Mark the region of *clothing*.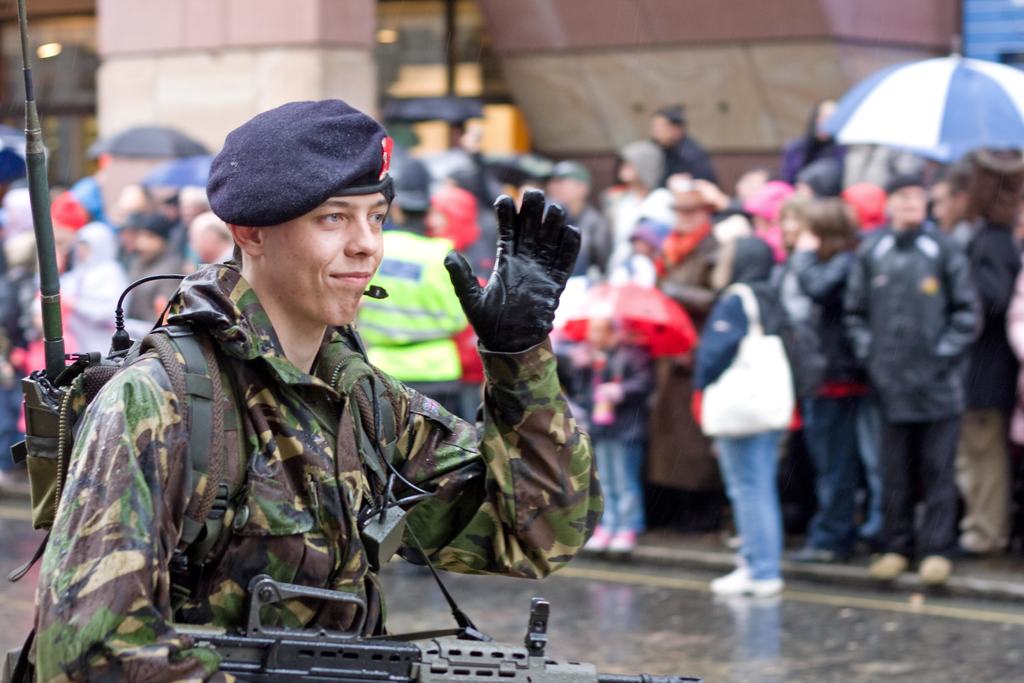
Region: rect(694, 251, 792, 583).
